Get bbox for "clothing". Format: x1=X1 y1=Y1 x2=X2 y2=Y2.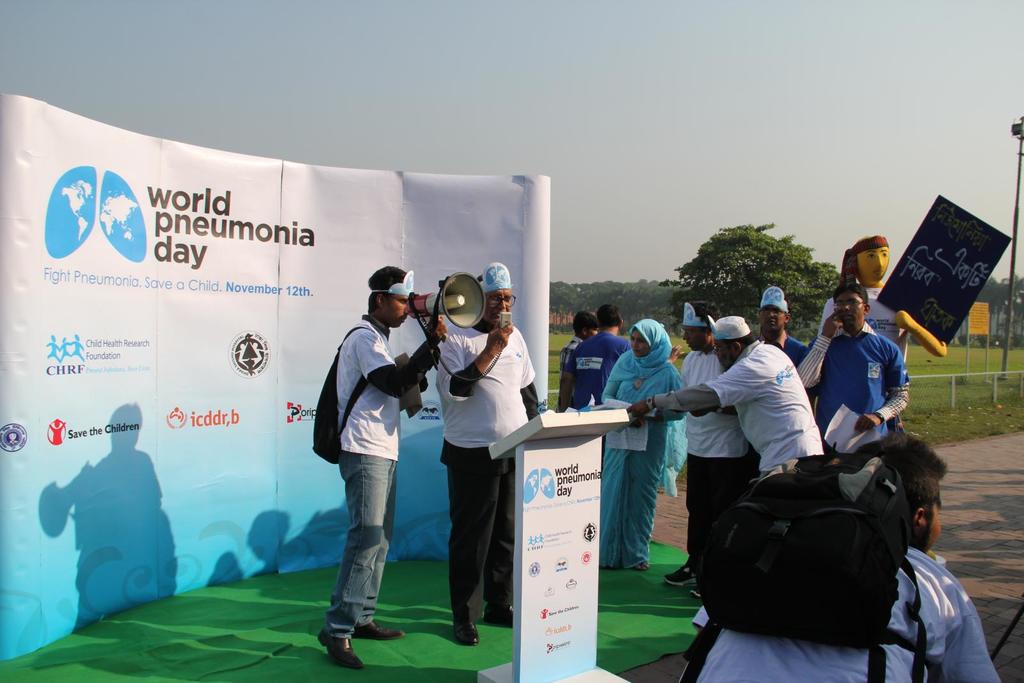
x1=769 y1=339 x2=815 y2=374.
